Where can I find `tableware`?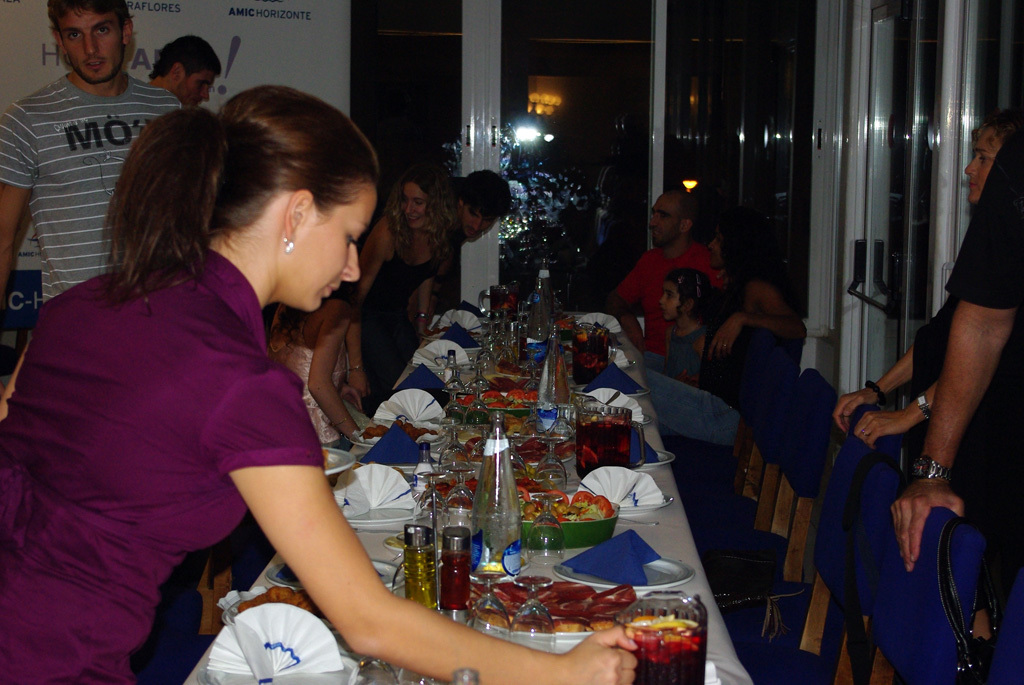
You can find it at [left=520, top=404, right=549, bottom=442].
